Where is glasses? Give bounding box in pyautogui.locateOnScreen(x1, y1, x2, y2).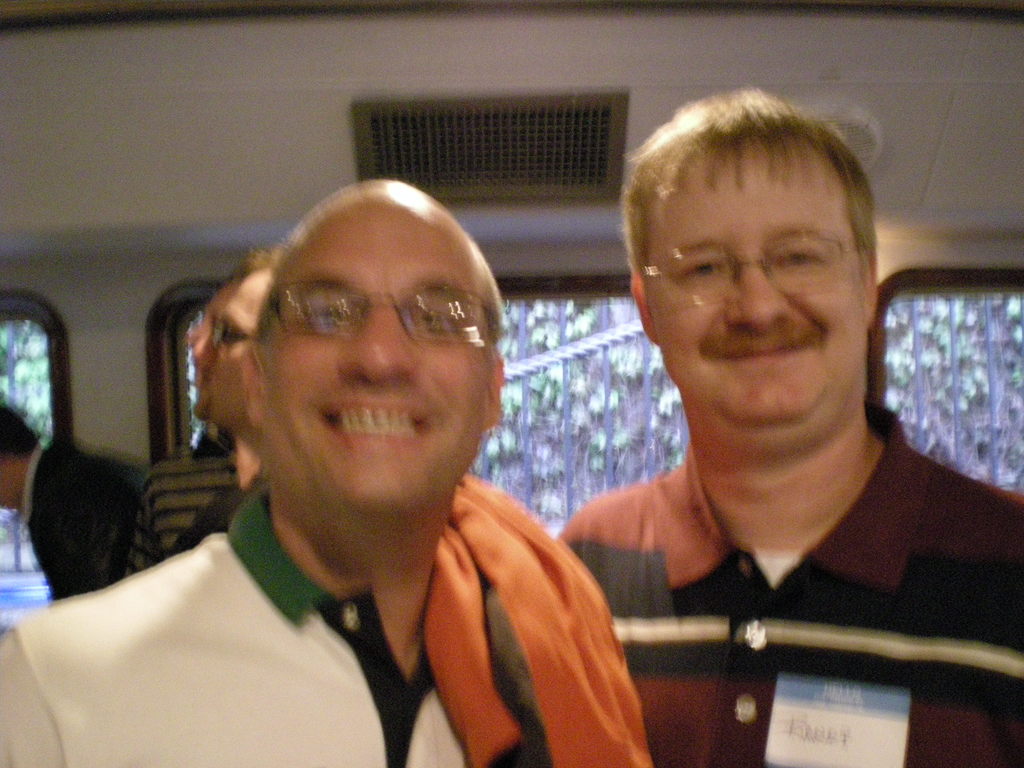
pyautogui.locateOnScreen(644, 221, 876, 313).
